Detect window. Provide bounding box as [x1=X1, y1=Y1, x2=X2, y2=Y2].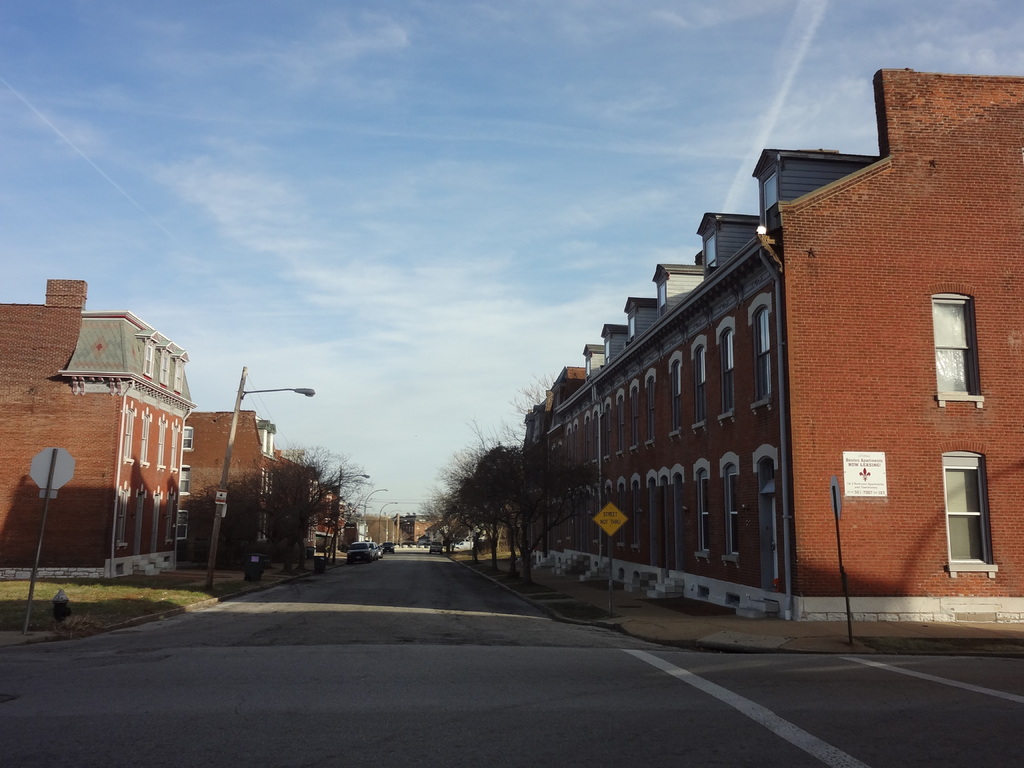
[x1=179, y1=468, x2=191, y2=495].
